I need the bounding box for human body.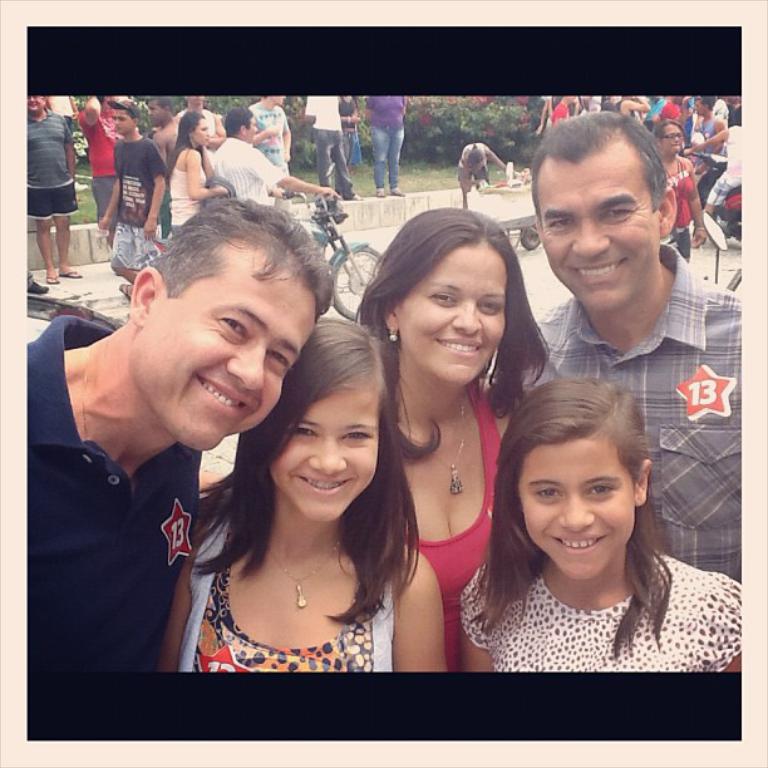
Here it is: 459, 542, 744, 670.
